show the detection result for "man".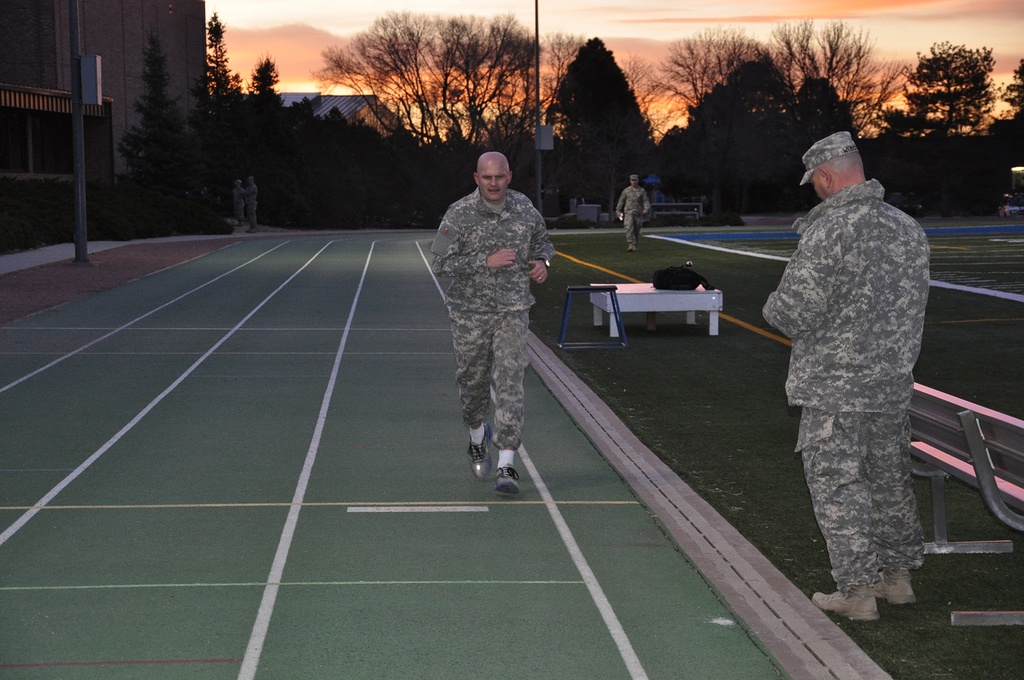
bbox=(772, 112, 938, 604).
